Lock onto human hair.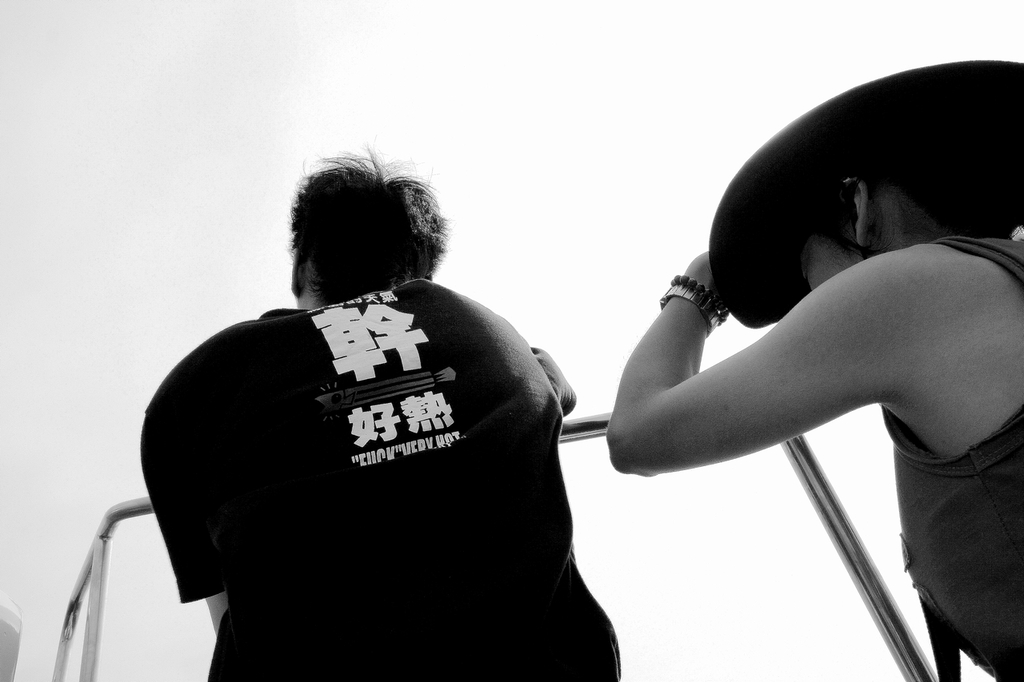
Locked: left=266, top=166, right=466, bottom=296.
